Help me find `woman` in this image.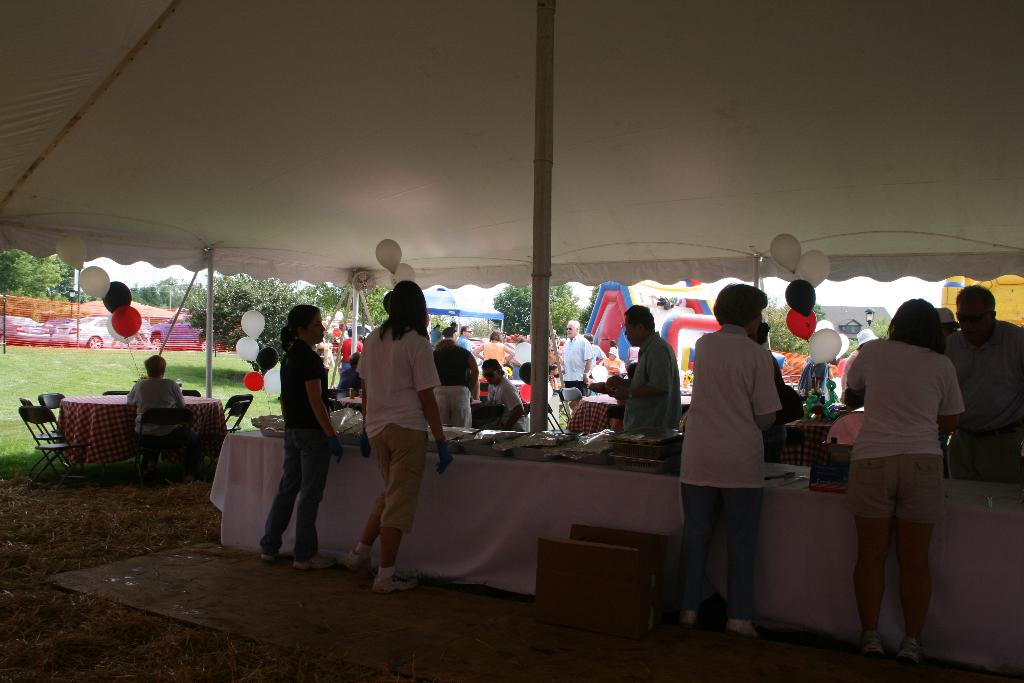
Found it: rect(476, 334, 516, 373).
